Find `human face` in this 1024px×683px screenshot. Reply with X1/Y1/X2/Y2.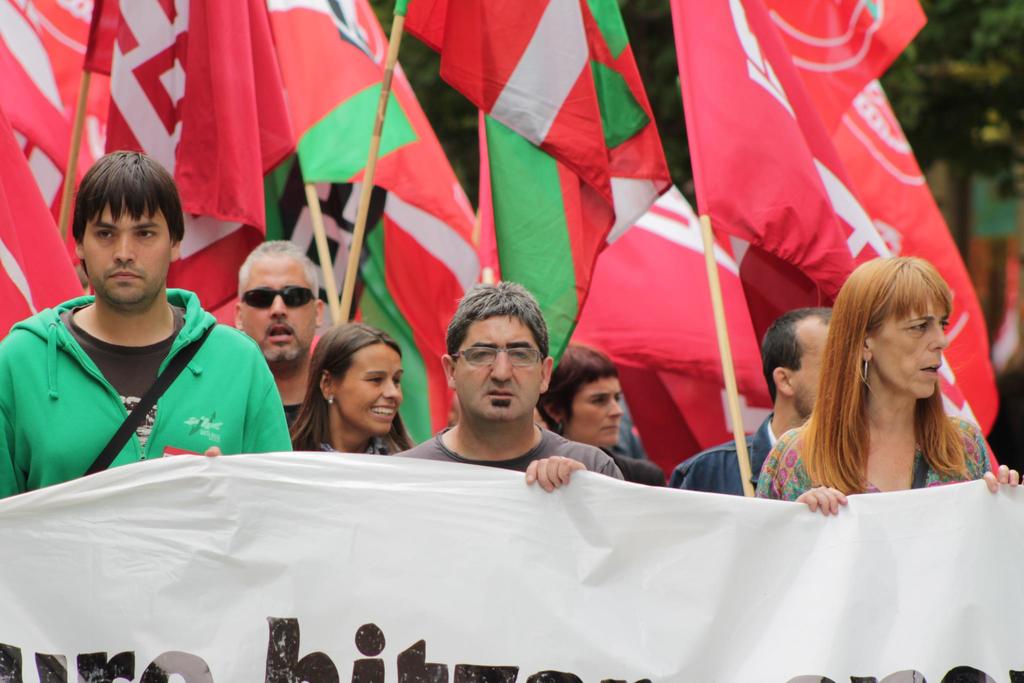
570/374/626/441.
